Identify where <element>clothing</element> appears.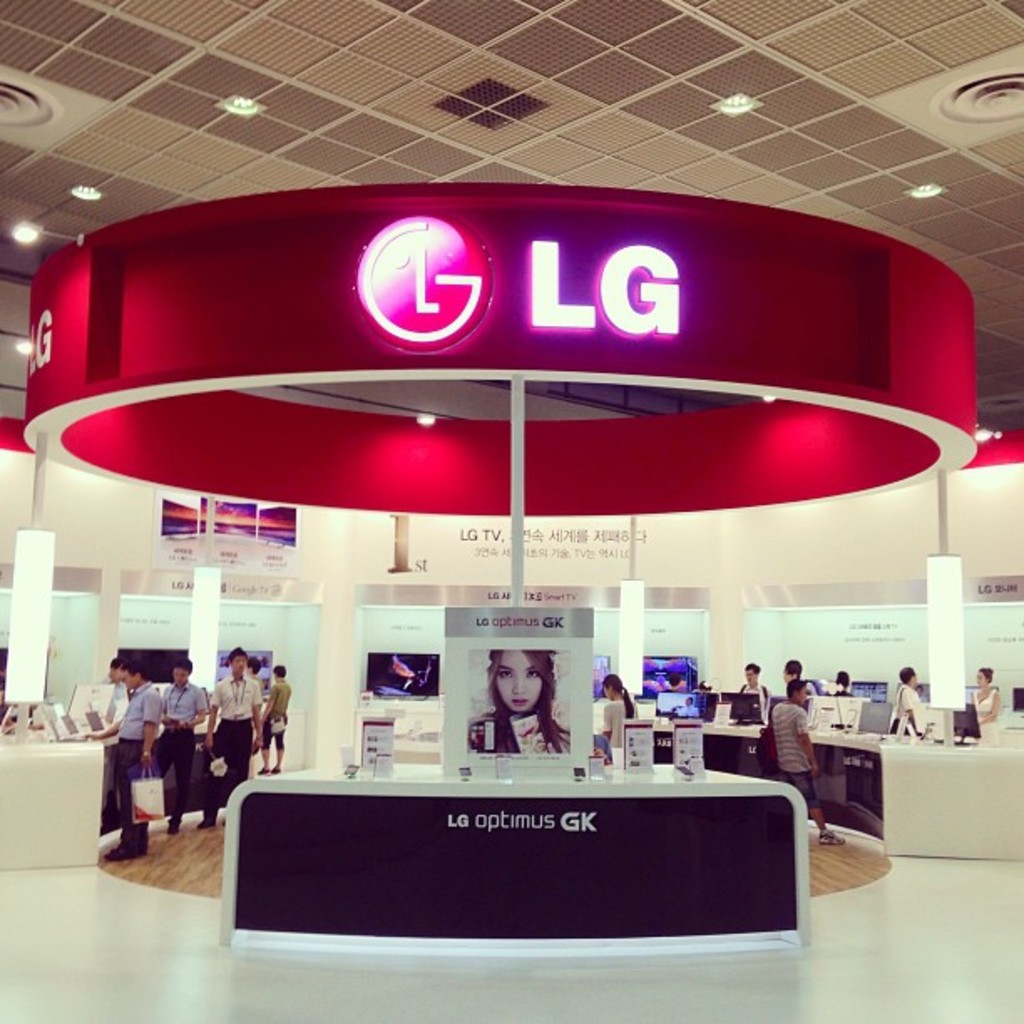
Appears at bbox(601, 694, 641, 746).
